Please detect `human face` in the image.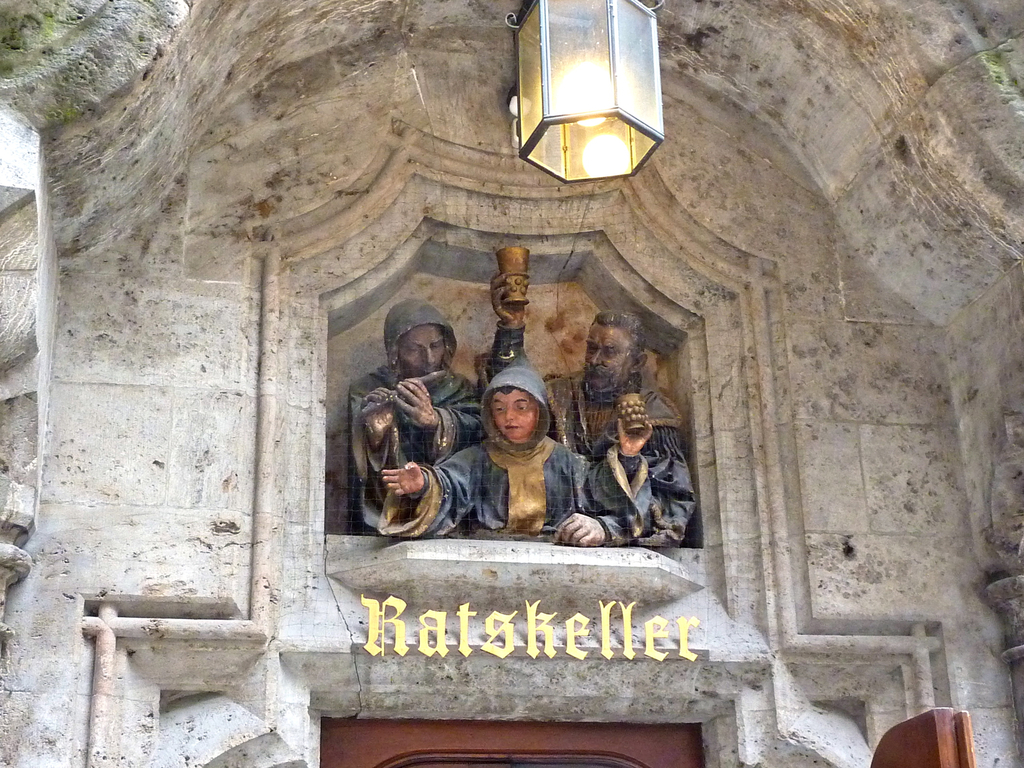
left=394, top=326, right=448, bottom=373.
